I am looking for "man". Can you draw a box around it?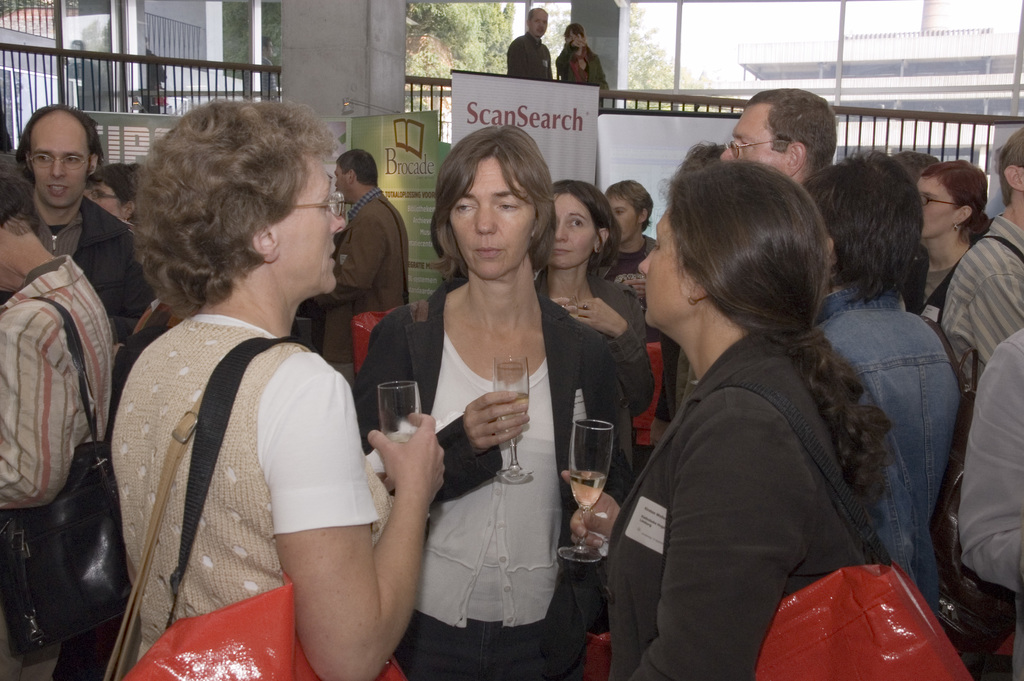
Sure, the bounding box is 718:88:842:180.
